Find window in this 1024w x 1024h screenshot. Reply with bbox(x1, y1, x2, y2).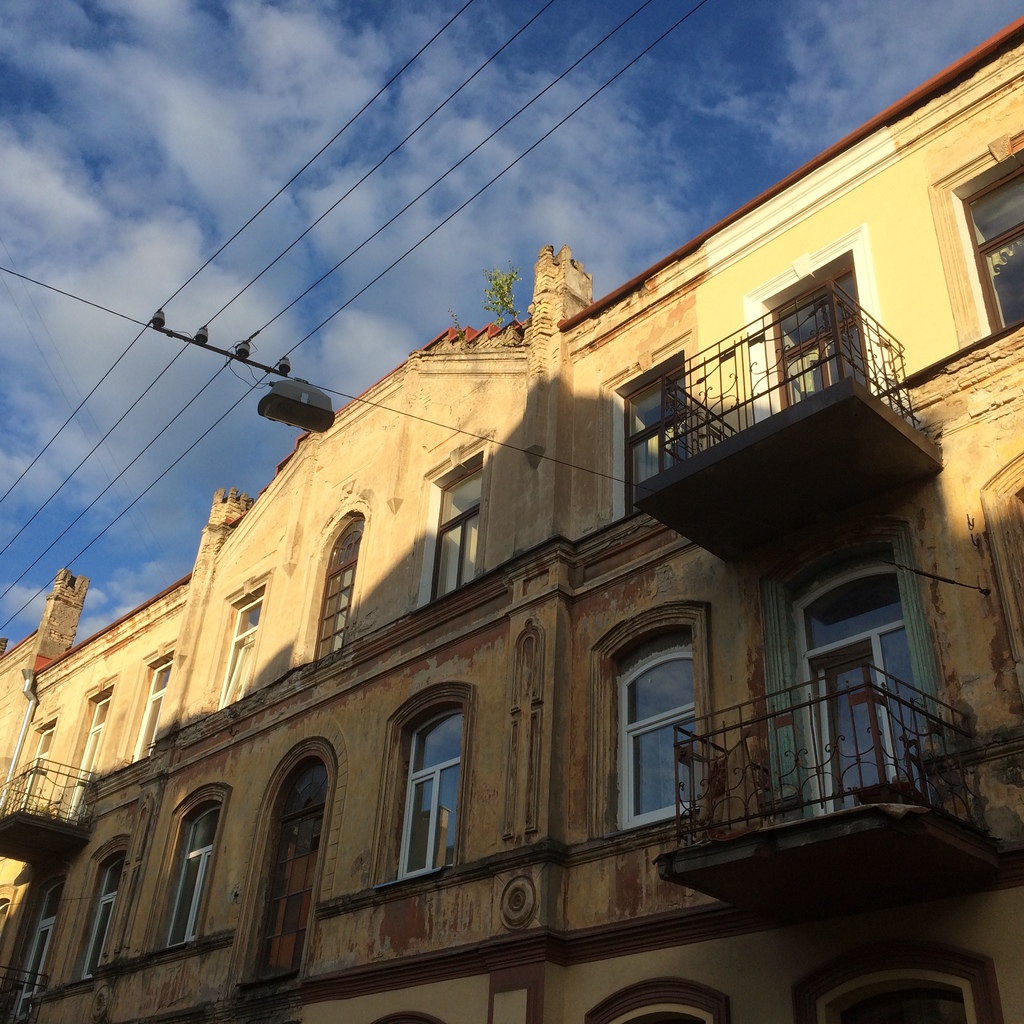
bbox(116, 630, 180, 772).
